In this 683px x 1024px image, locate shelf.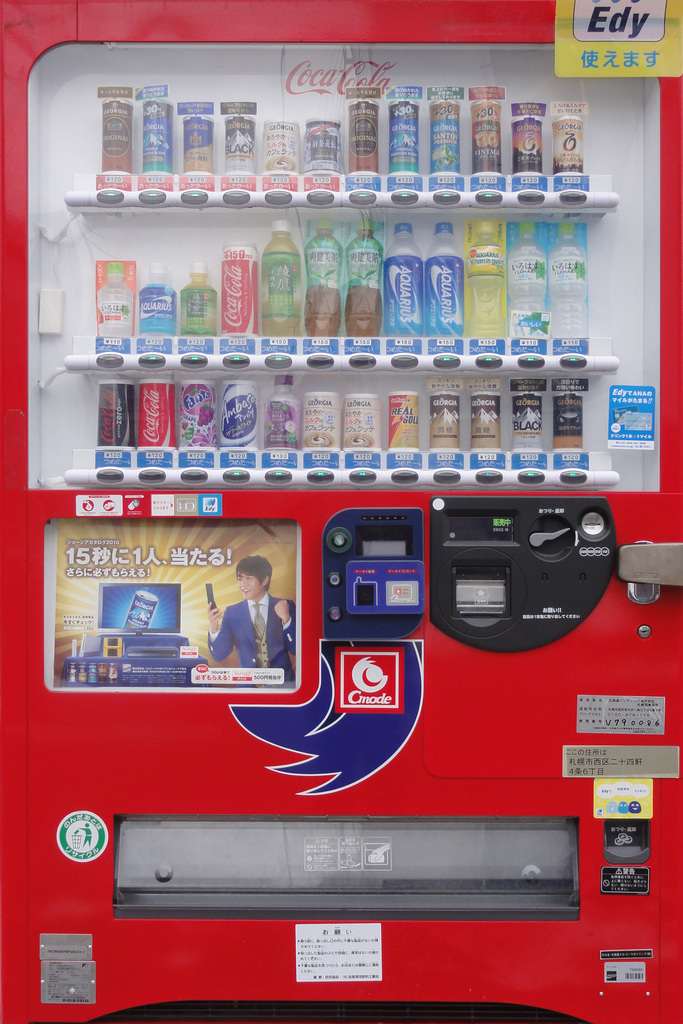
Bounding box: left=17, top=43, right=669, bottom=498.
